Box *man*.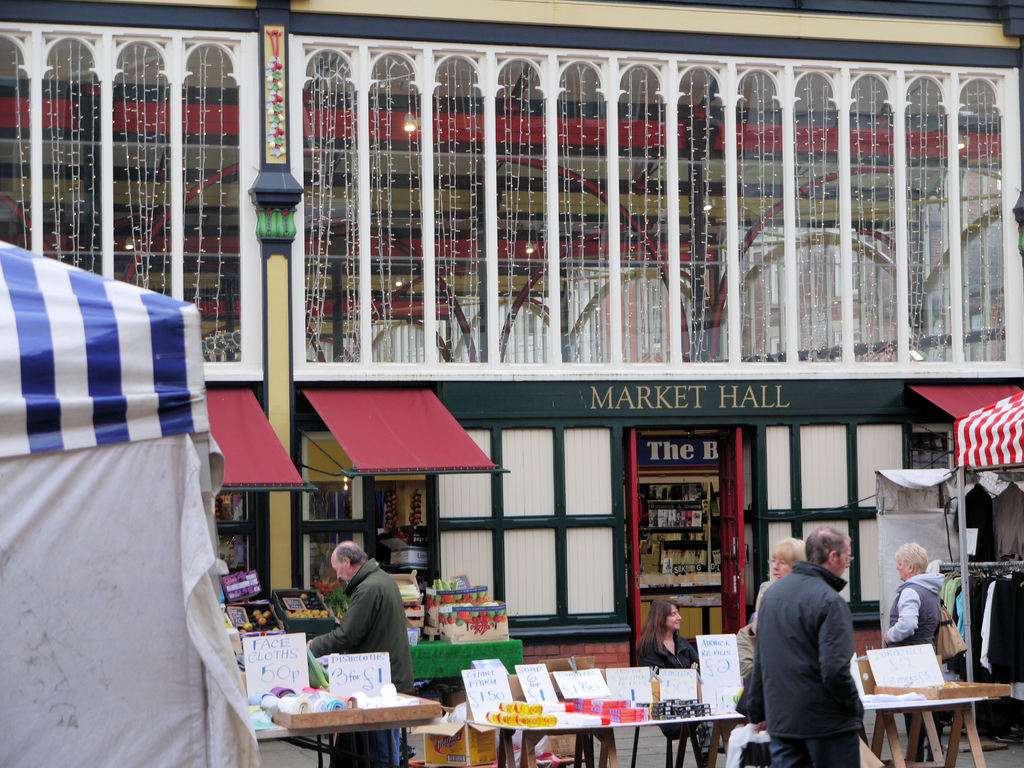
select_region(879, 542, 943, 760).
